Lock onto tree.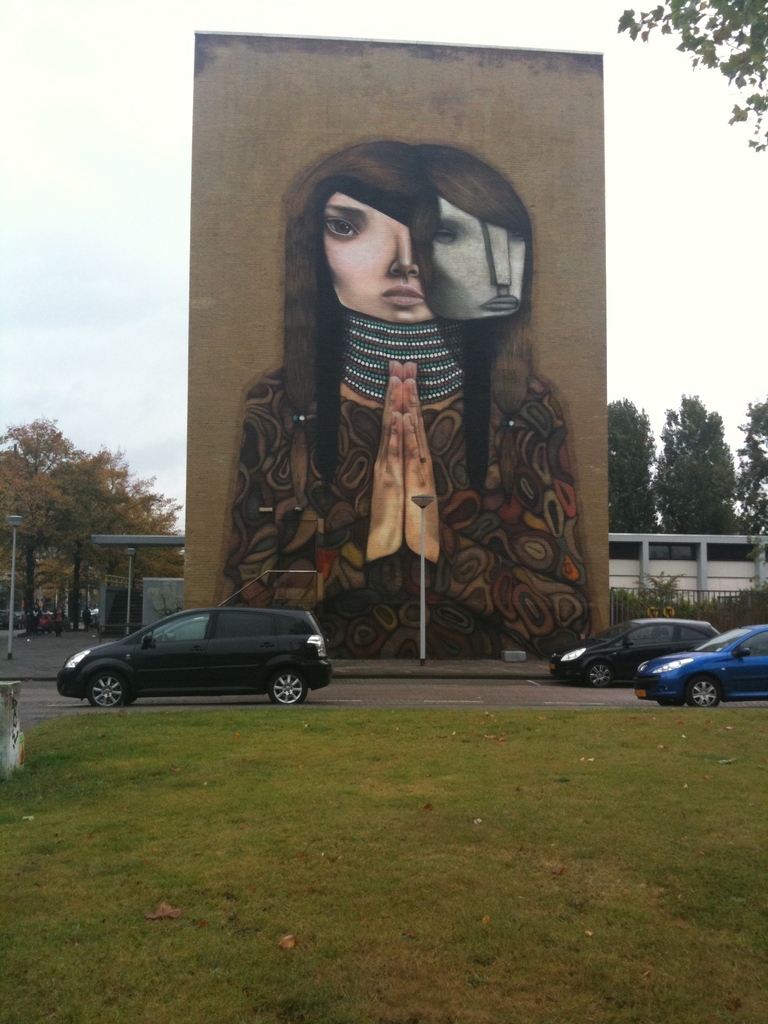
Locked: rect(0, 413, 149, 644).
